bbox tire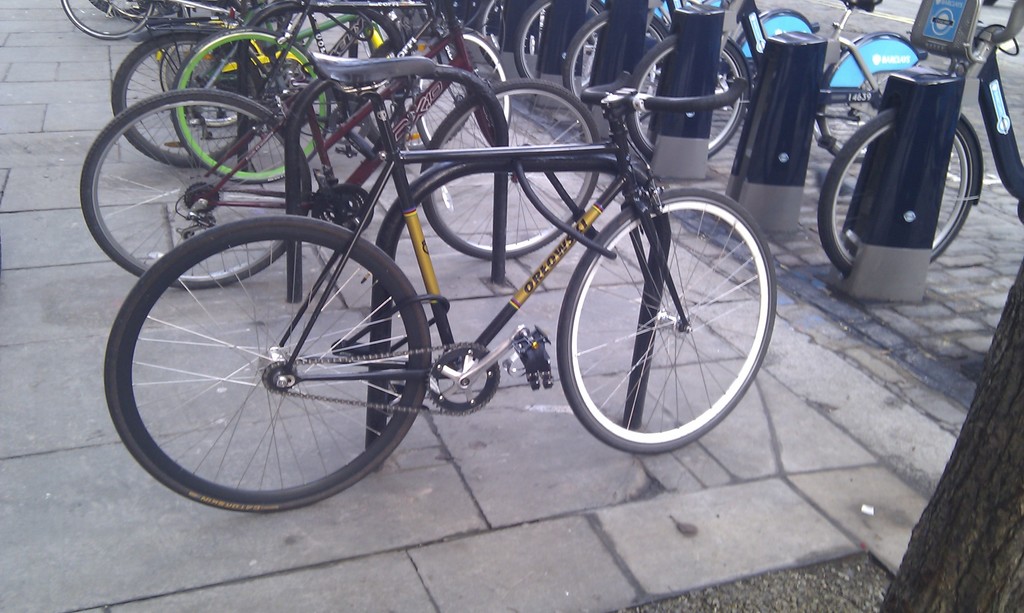
{"left": 816, "top": 105, "right": 977, "bottom": 273}
